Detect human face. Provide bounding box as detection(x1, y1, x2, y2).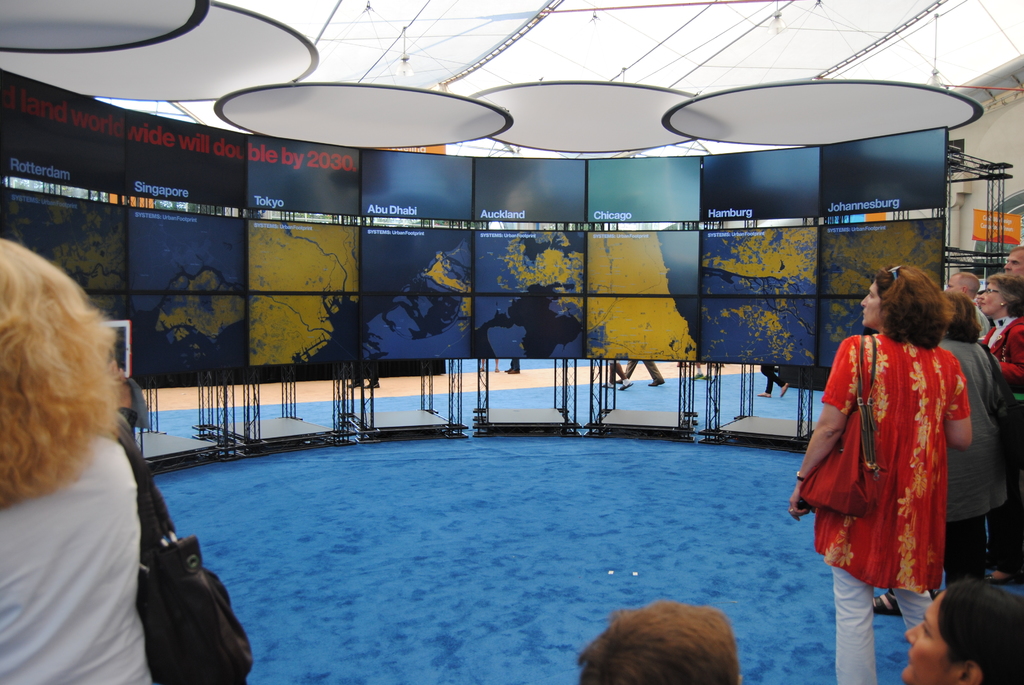
detection(905, 590, 956, 684).
